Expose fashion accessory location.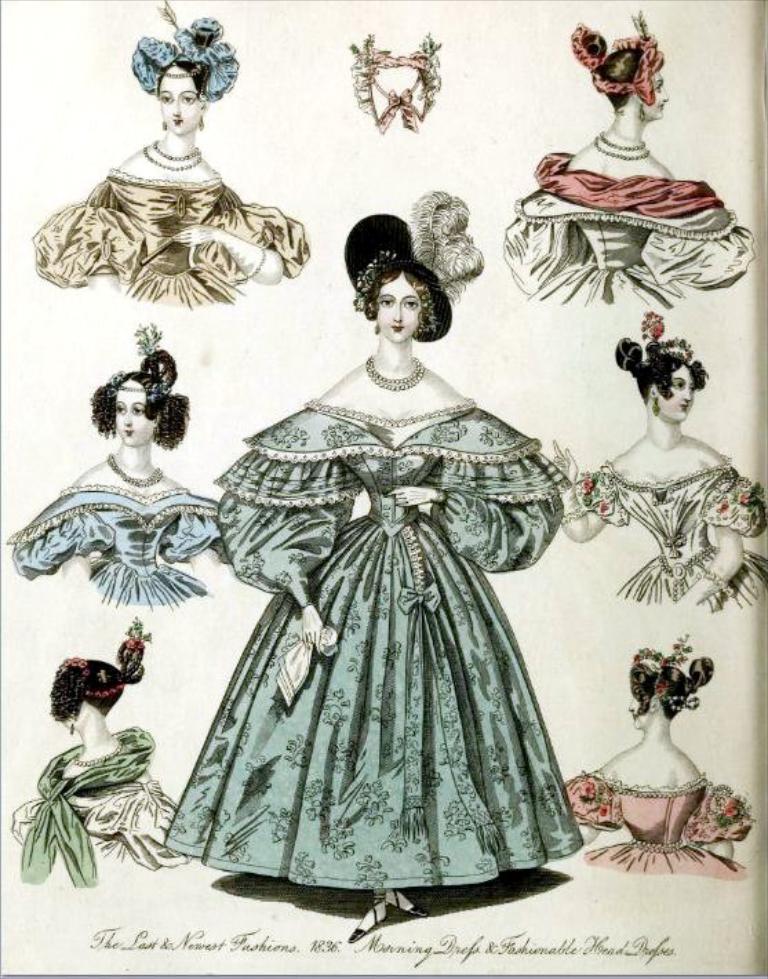
Exposed at crop(148, 146, 204, 176).
